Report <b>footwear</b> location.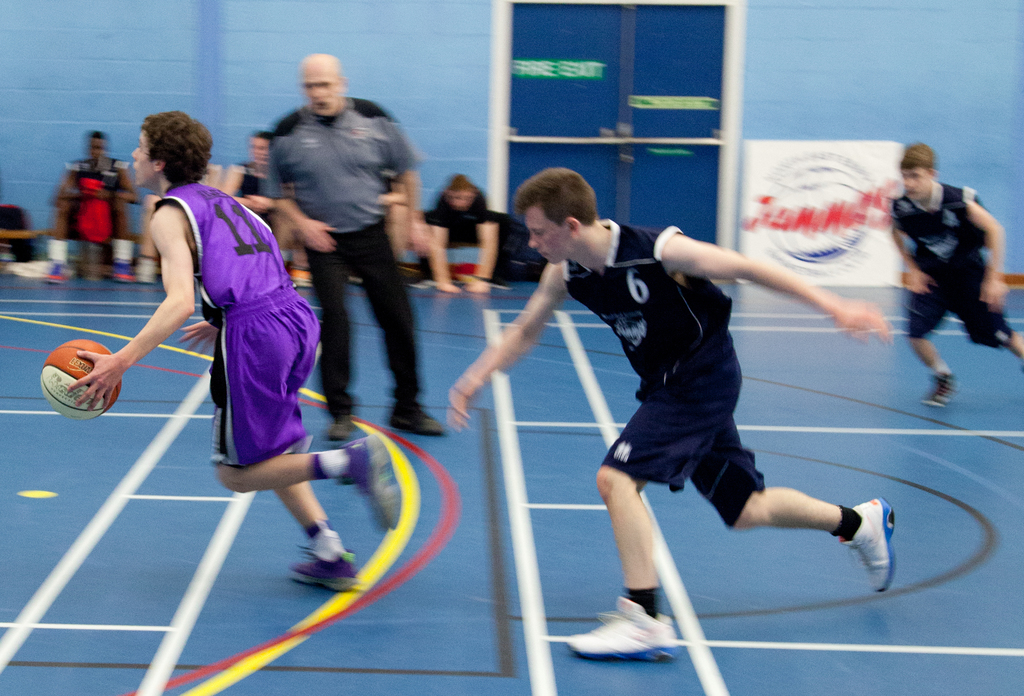
Report: box(42, 257, 65, 280).
